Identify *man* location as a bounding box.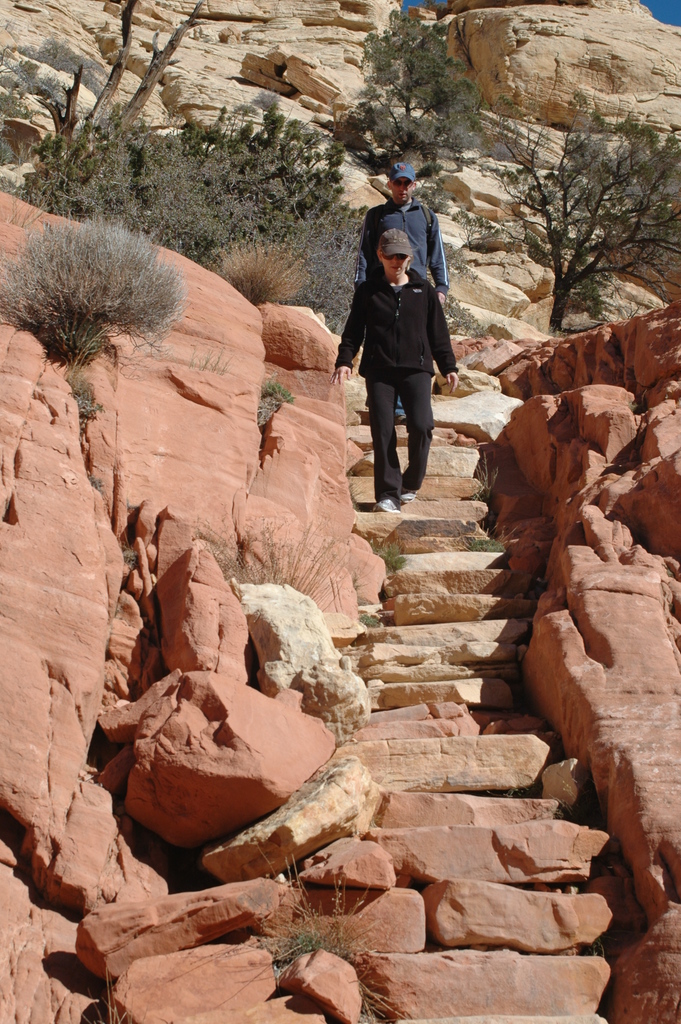
(x1=345, y1=154, x2=452, y2=426).
